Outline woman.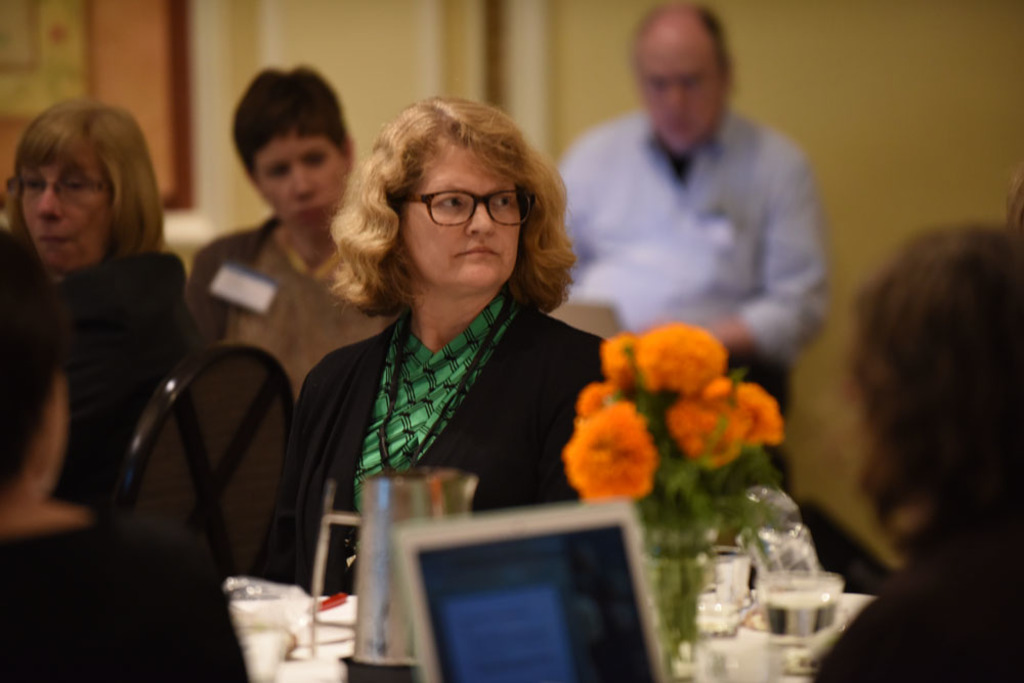
Outline: pyautogui.locateOnScreen(3, 96, 217, 518).
